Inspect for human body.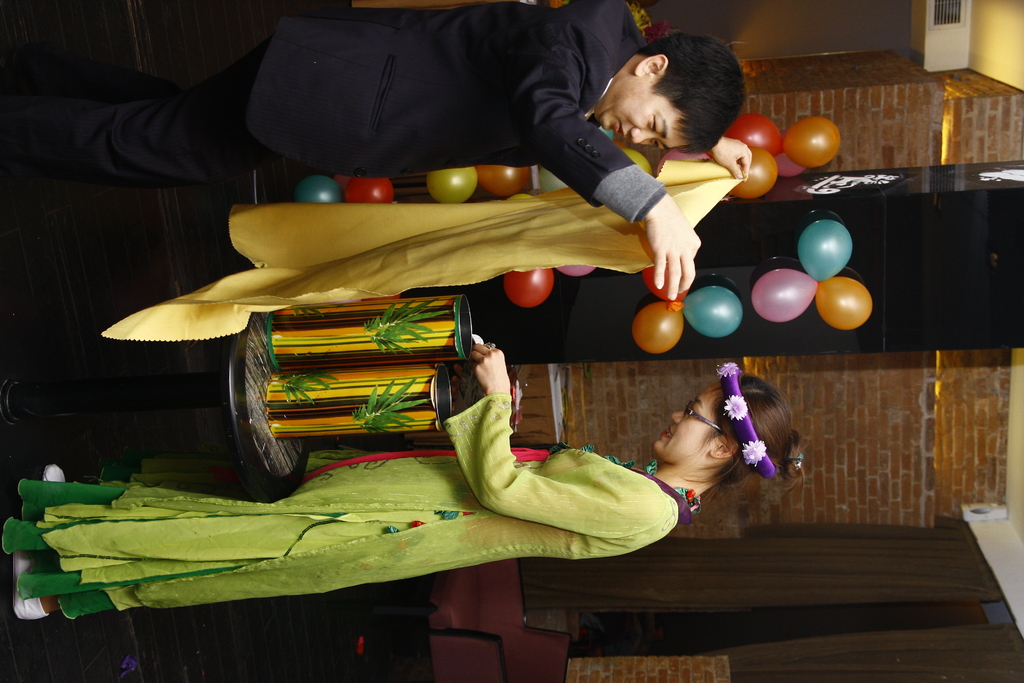
Inspection: (0, 338, 801, 620).
